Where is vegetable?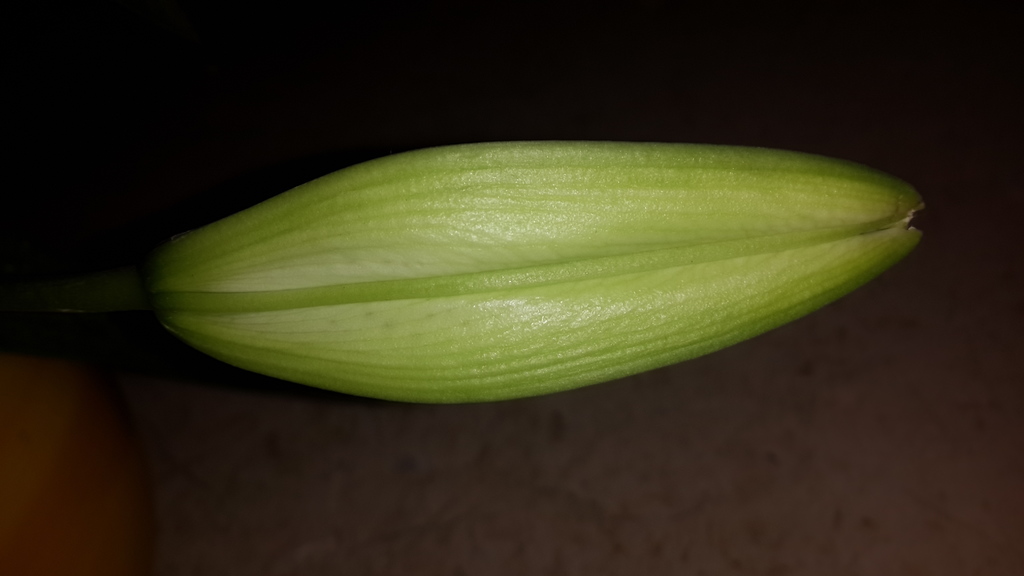
left=156, top=132, right=913, bottom=397.
